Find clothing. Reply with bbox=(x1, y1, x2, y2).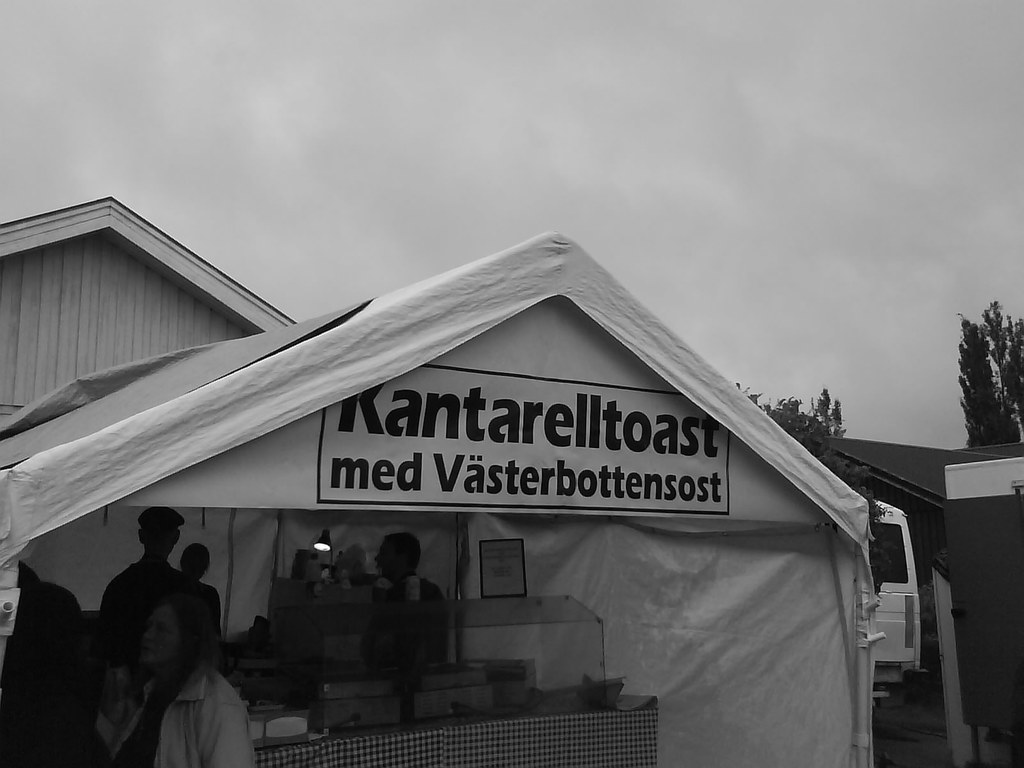
bbox=(179, 581, 225, 638).
